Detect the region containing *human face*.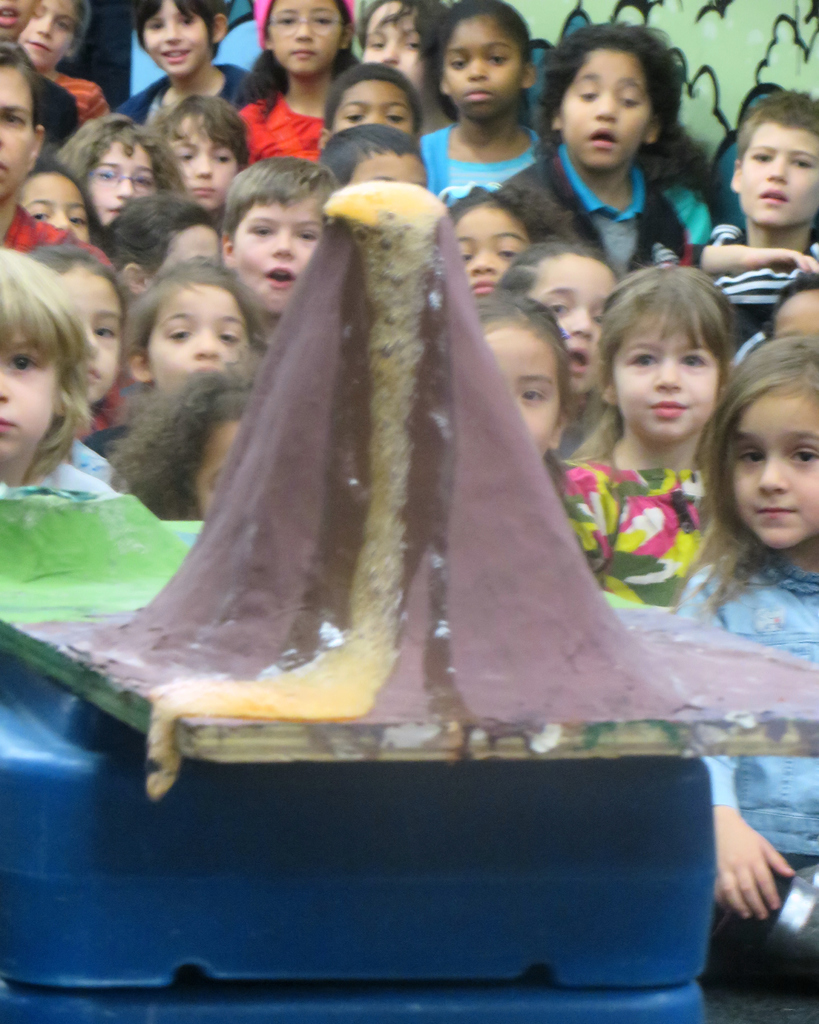
detection(328, 75, 417, 140).
